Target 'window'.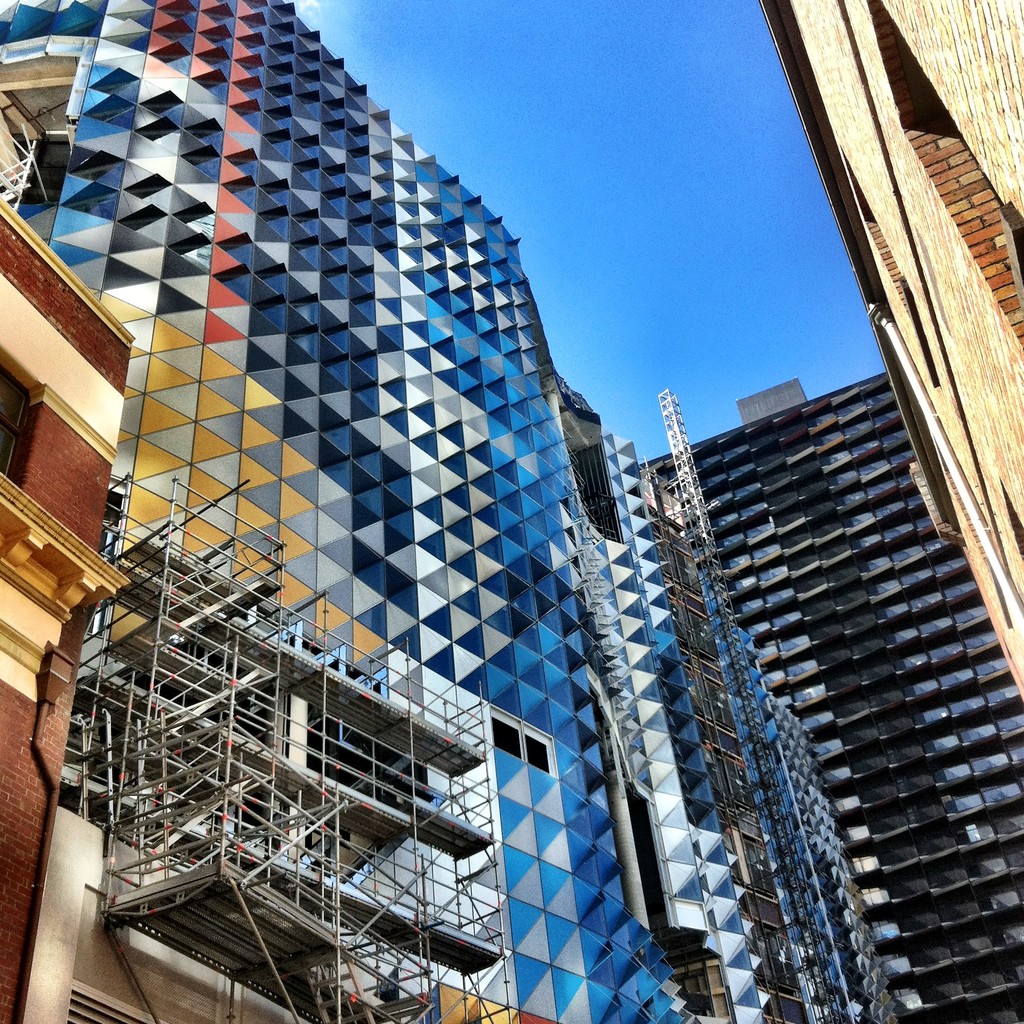
Target region: bbox=(0, 346, 44, 485).
